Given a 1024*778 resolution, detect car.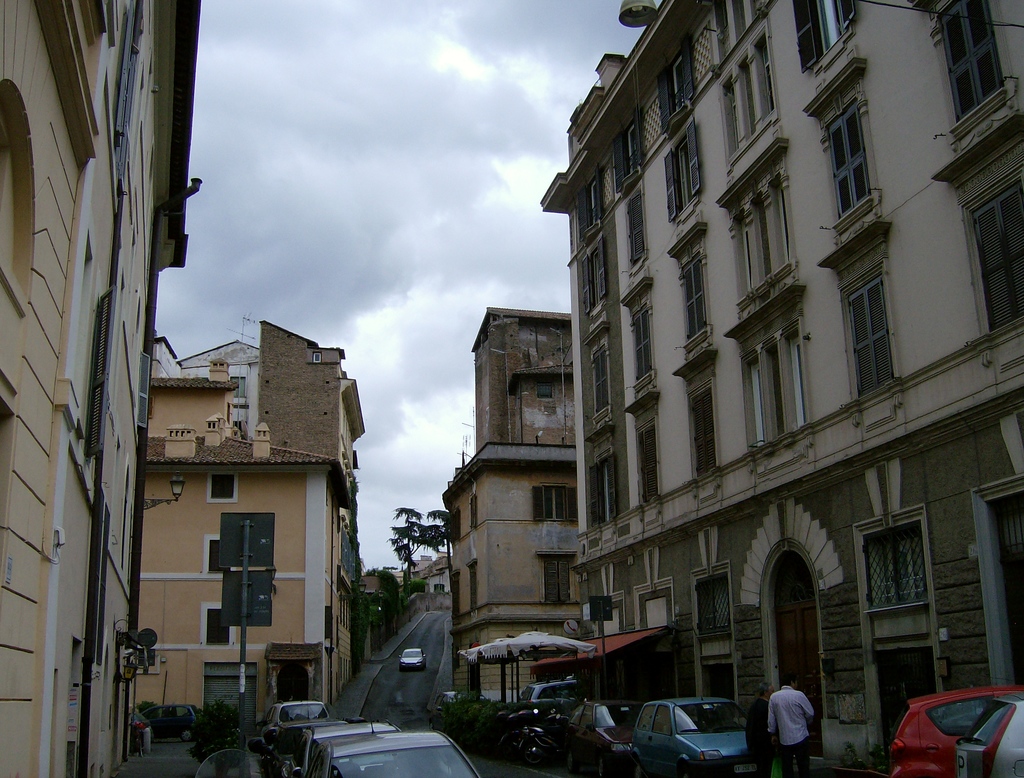
detection(257, 695, 334, 740).
